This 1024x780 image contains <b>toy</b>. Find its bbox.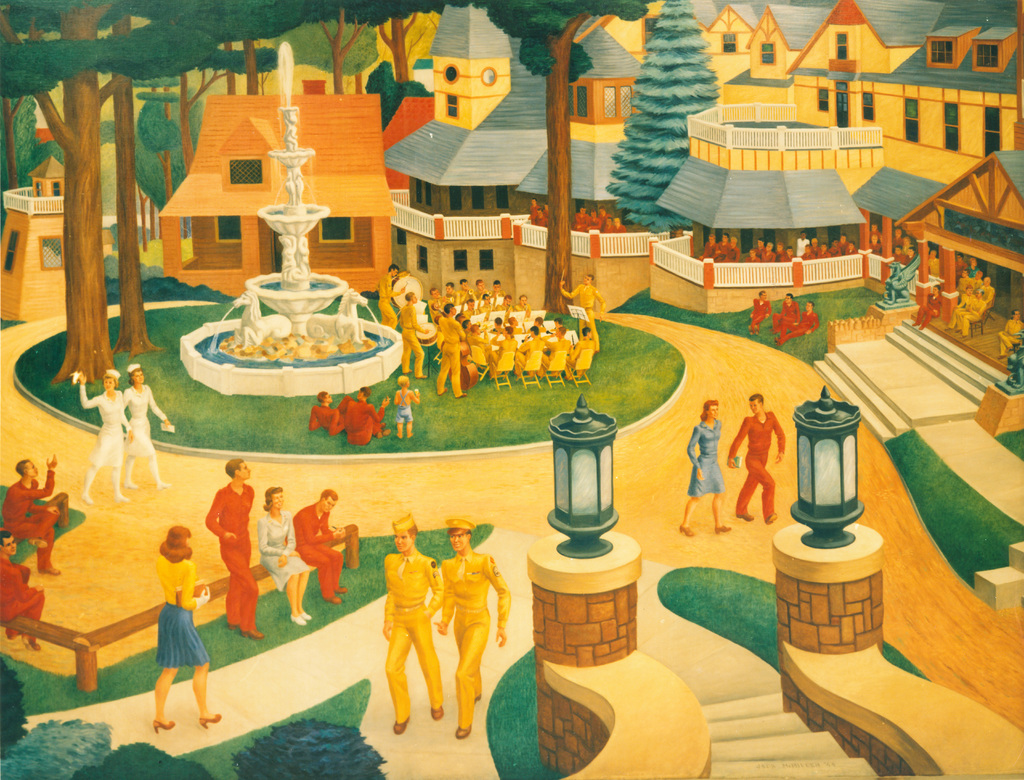
<bbox>414, 516, 527, 731</bbox>.
